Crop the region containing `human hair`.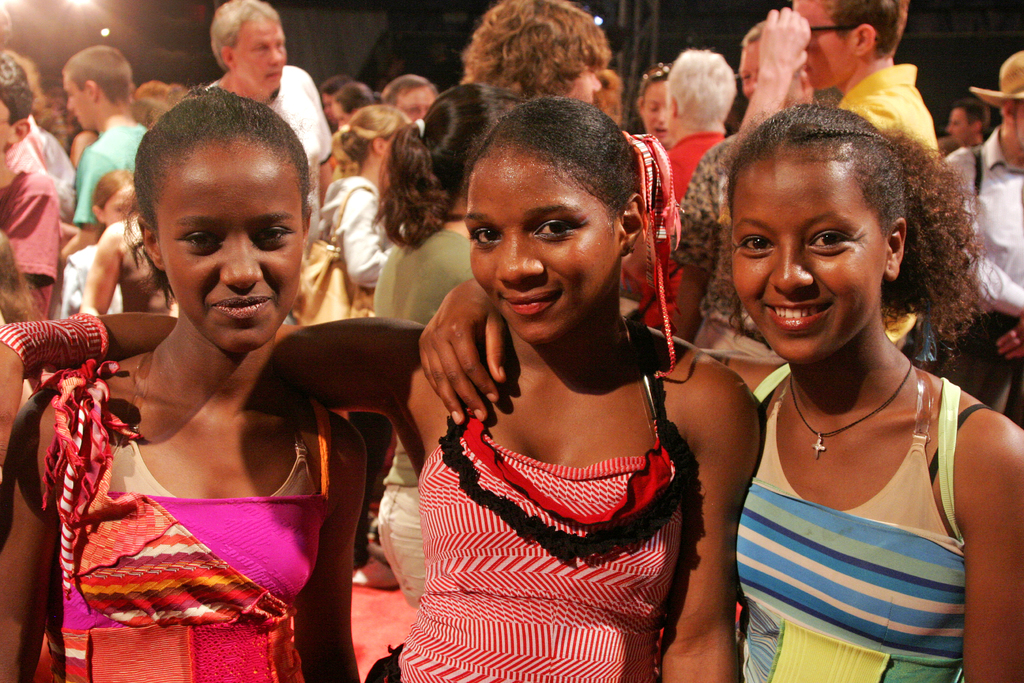
Crop region: BBox(739, 21, 765, 45).
